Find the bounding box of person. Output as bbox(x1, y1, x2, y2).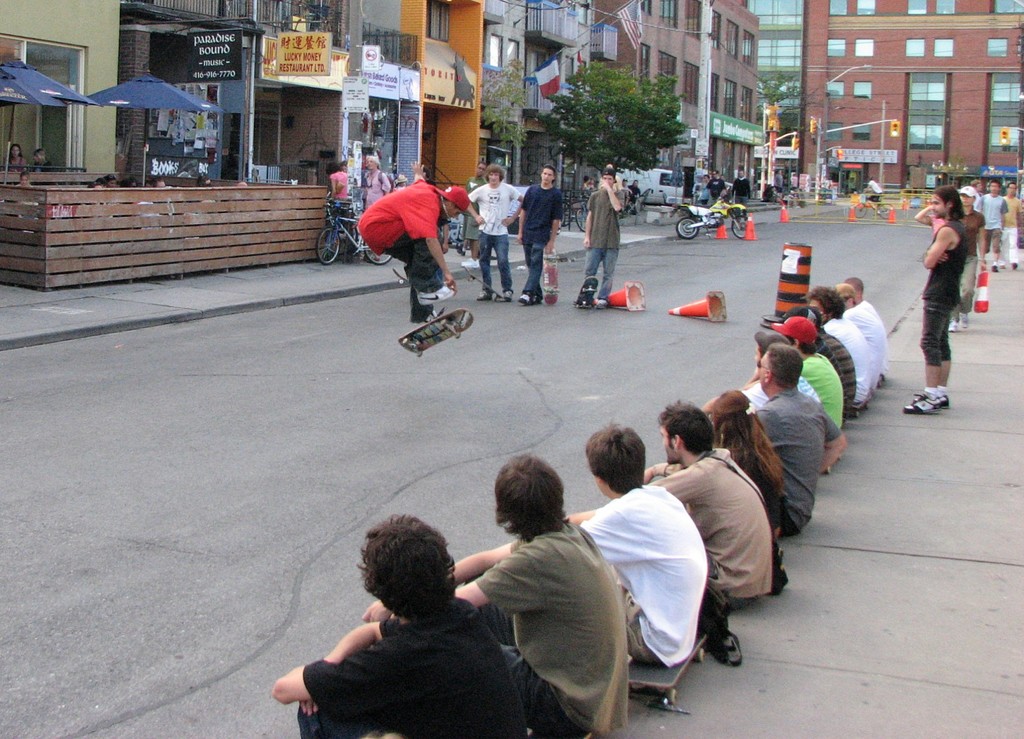
bbox(516, 162, 566, 307).
